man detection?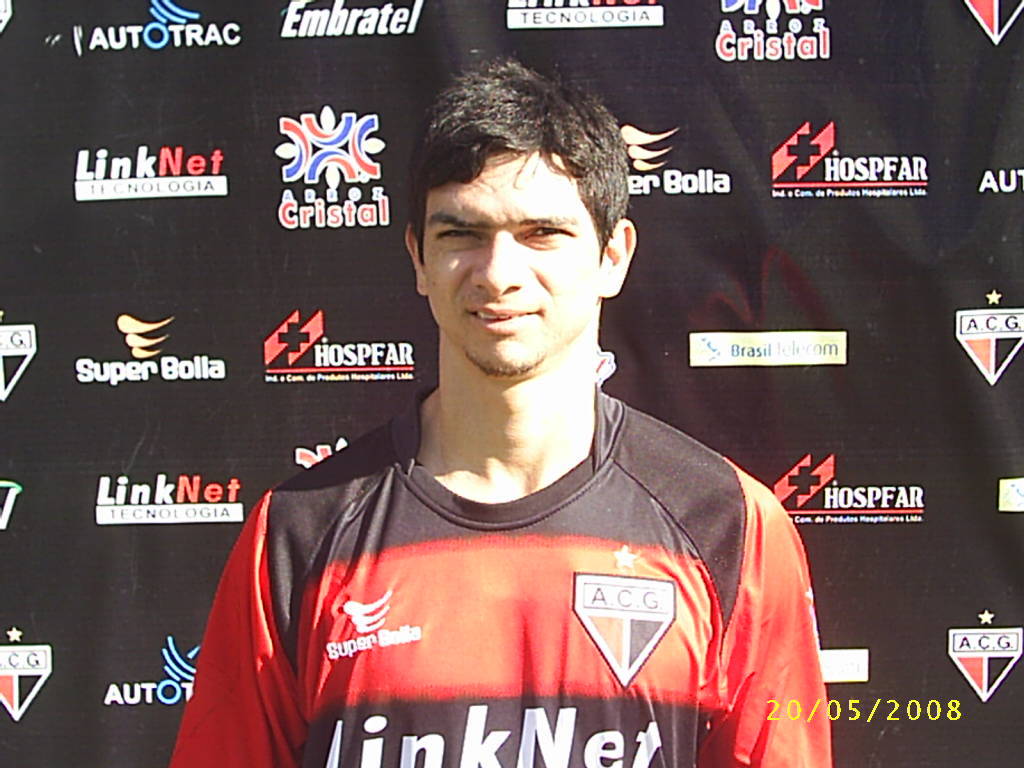
{"left": 180, "top": 72, "right": 838, "bottom": 754}
